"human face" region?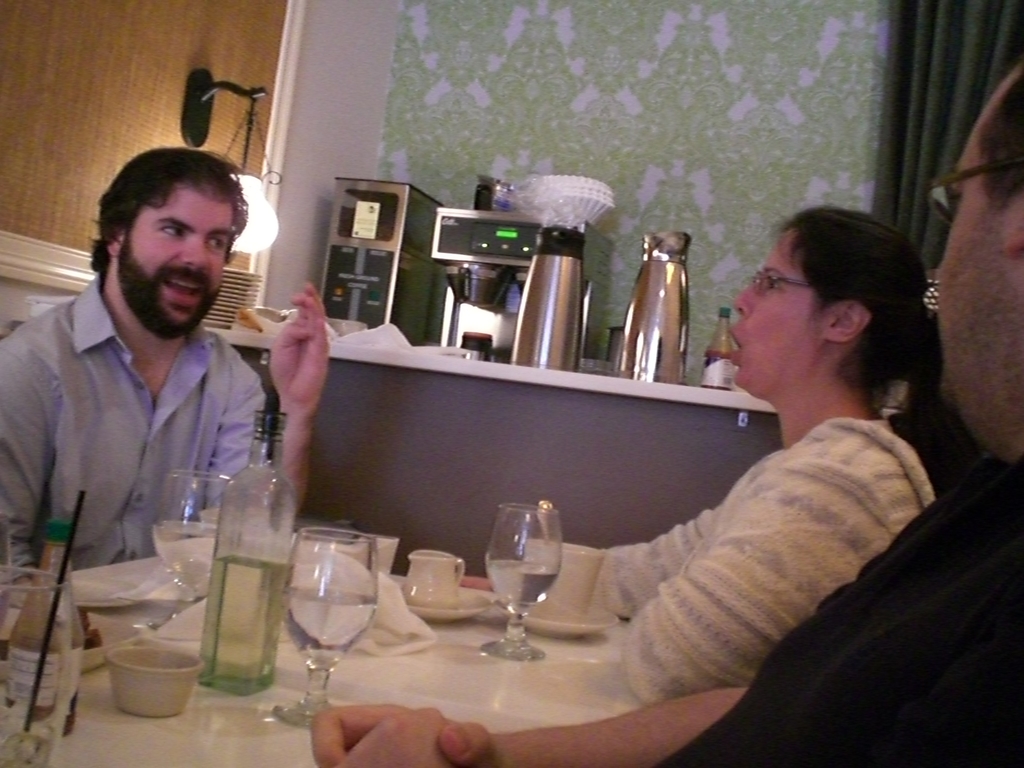
(x1=118, y1=185, x2=234, y2=342)
